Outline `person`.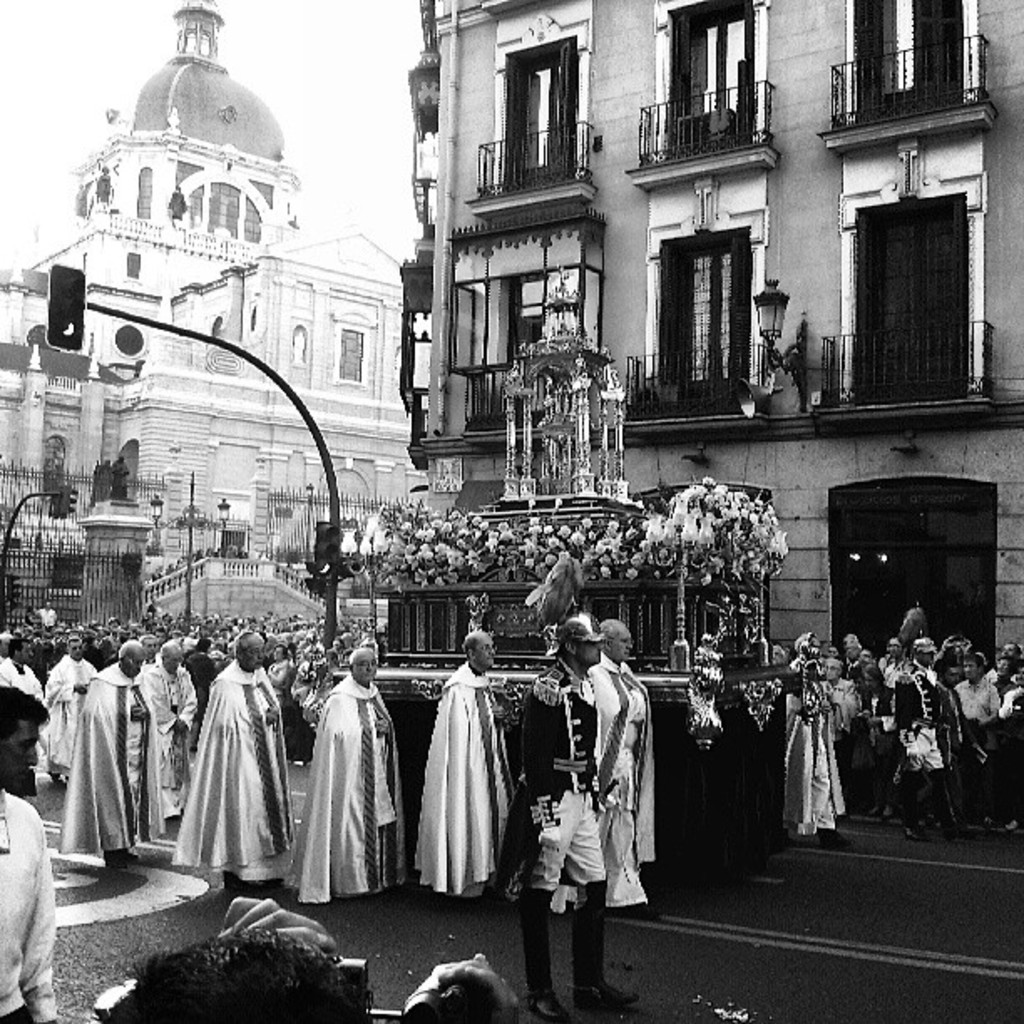
Outline: bbox(186, 636, 214, 748).
